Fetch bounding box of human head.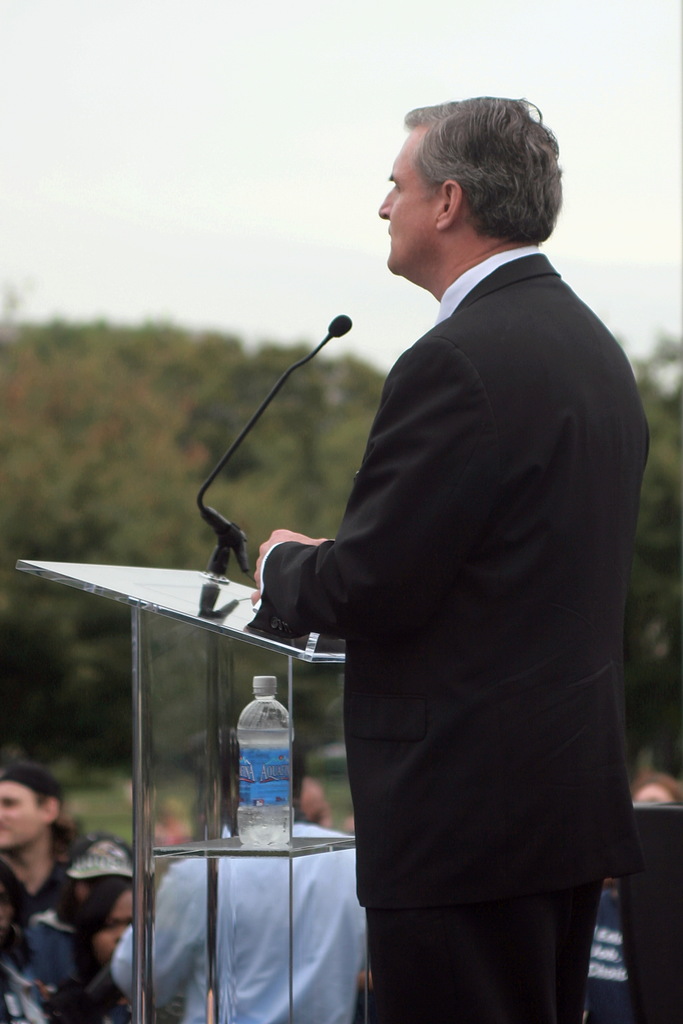
Bbox: <bbox>627, 777, 682, 810</bbox>.
